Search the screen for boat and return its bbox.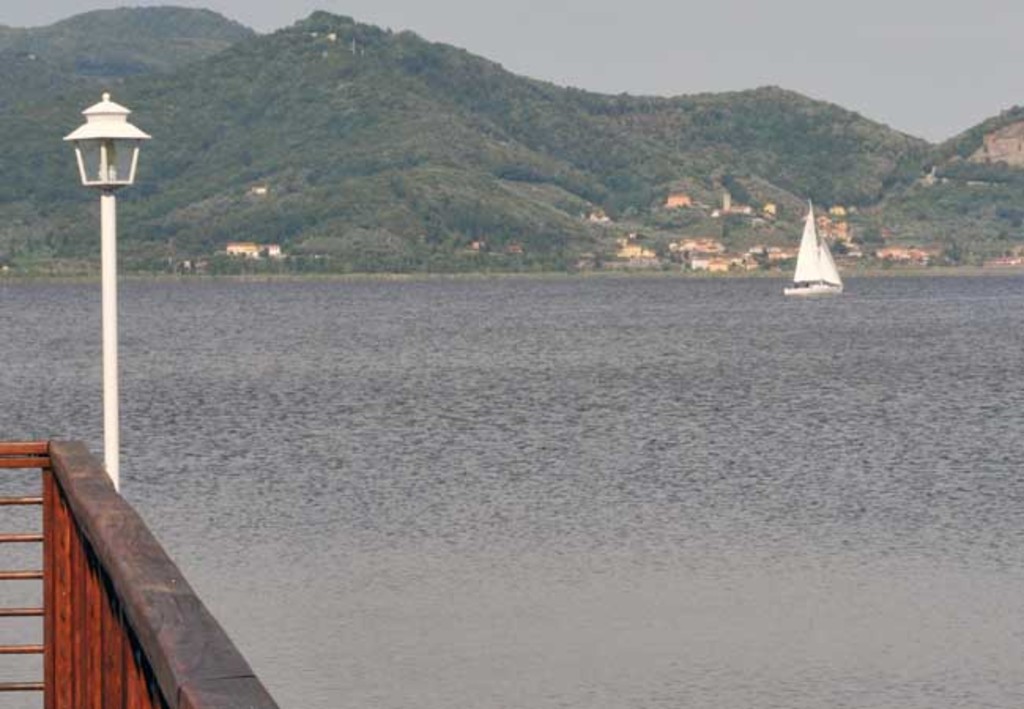
Found: [x1=785, y1=194, x2=862, y2=295].
